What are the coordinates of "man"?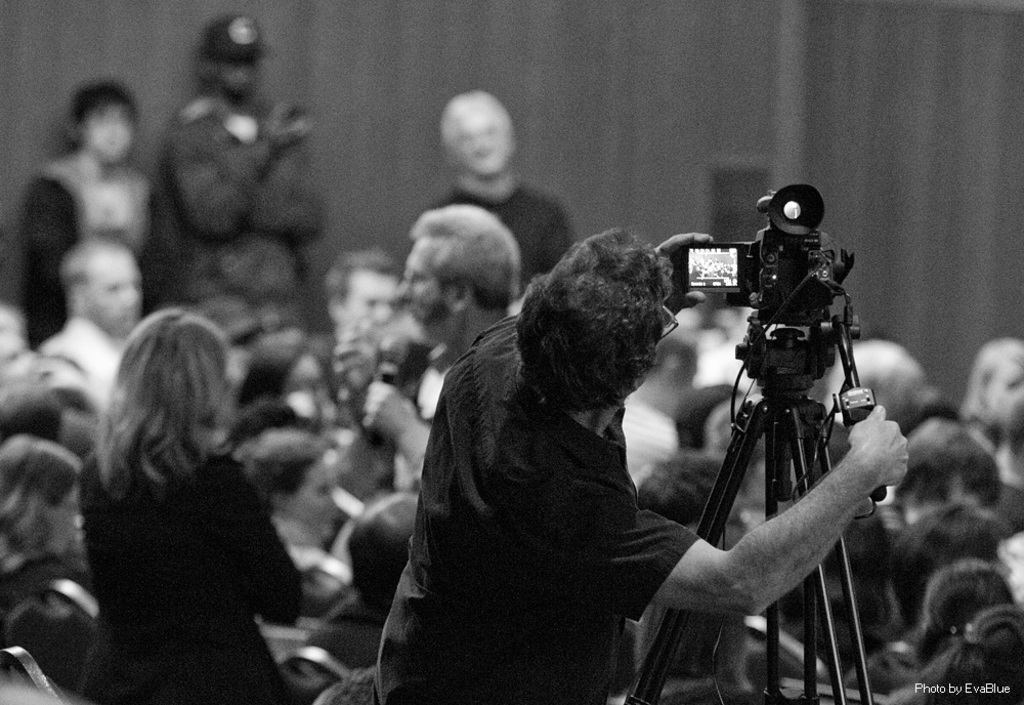
[x1=434, y1=84, x2=581, y2=281].
